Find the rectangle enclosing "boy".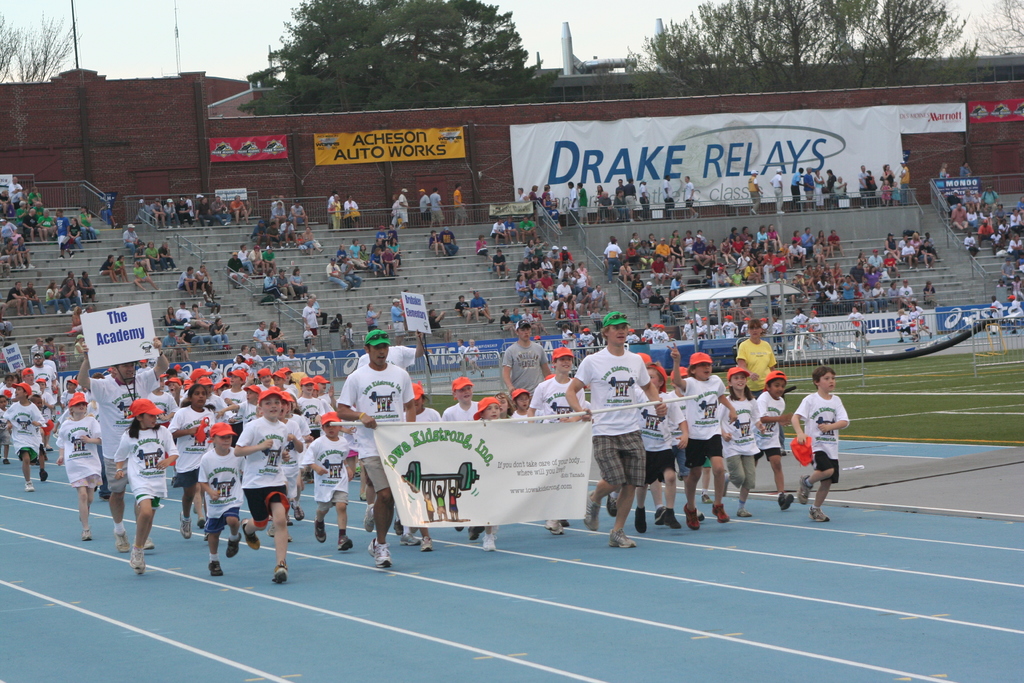
{"x1": 148, "y1": 374, "x2": 177, "y2": 425}.
